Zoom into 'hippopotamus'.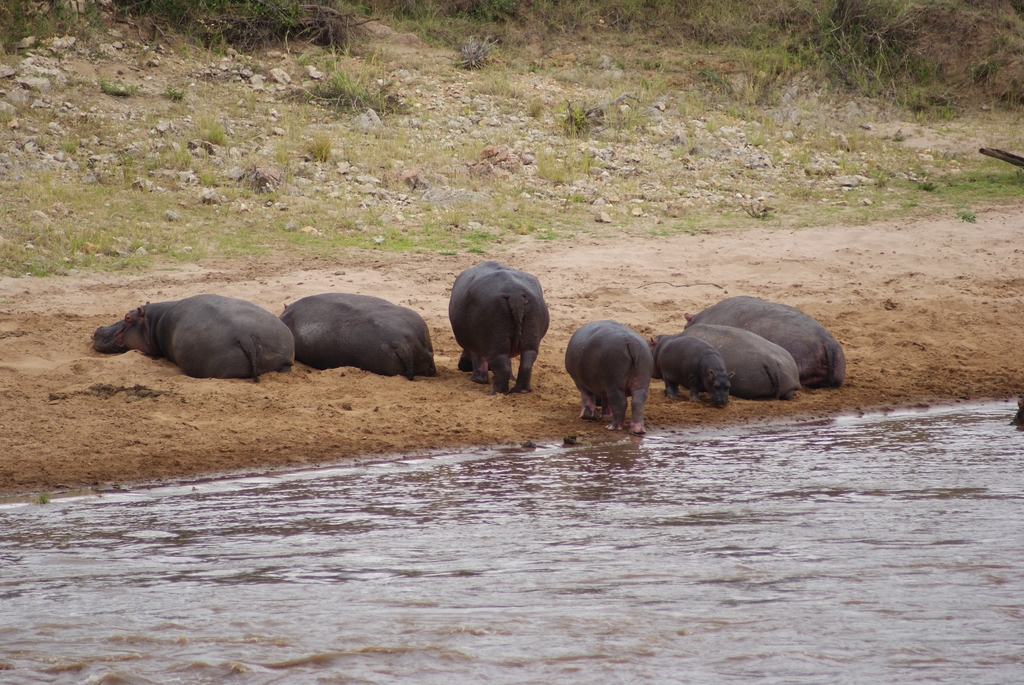
Zoom target: select_region(676, 320, 797, 398).
